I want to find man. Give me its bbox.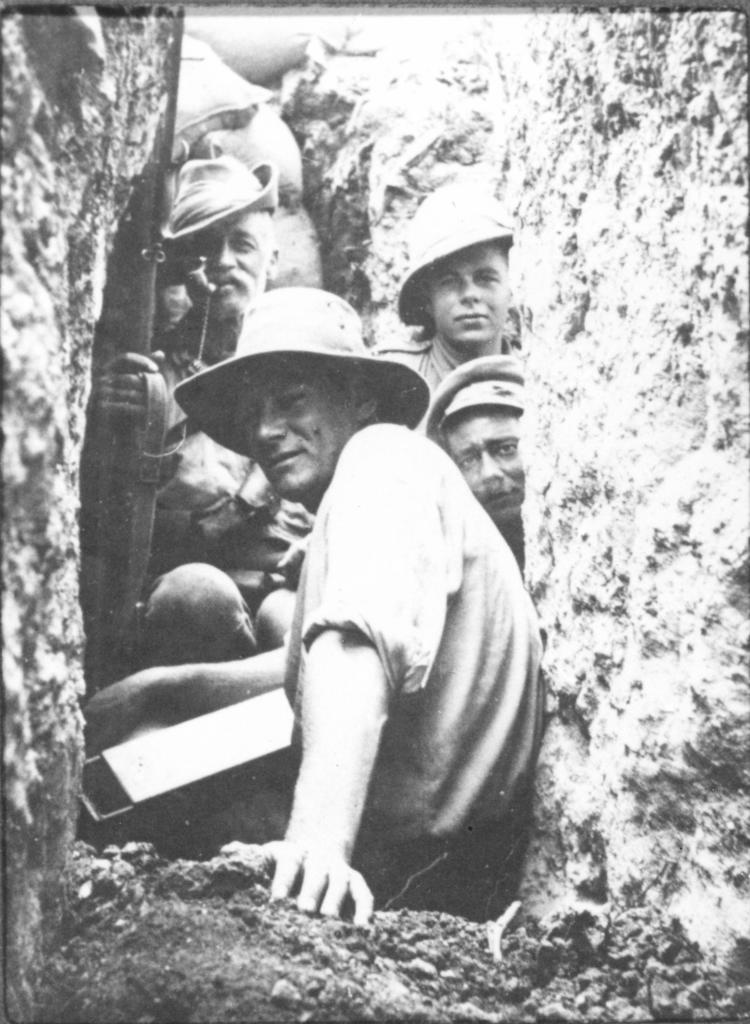
[368,184,534,431].
